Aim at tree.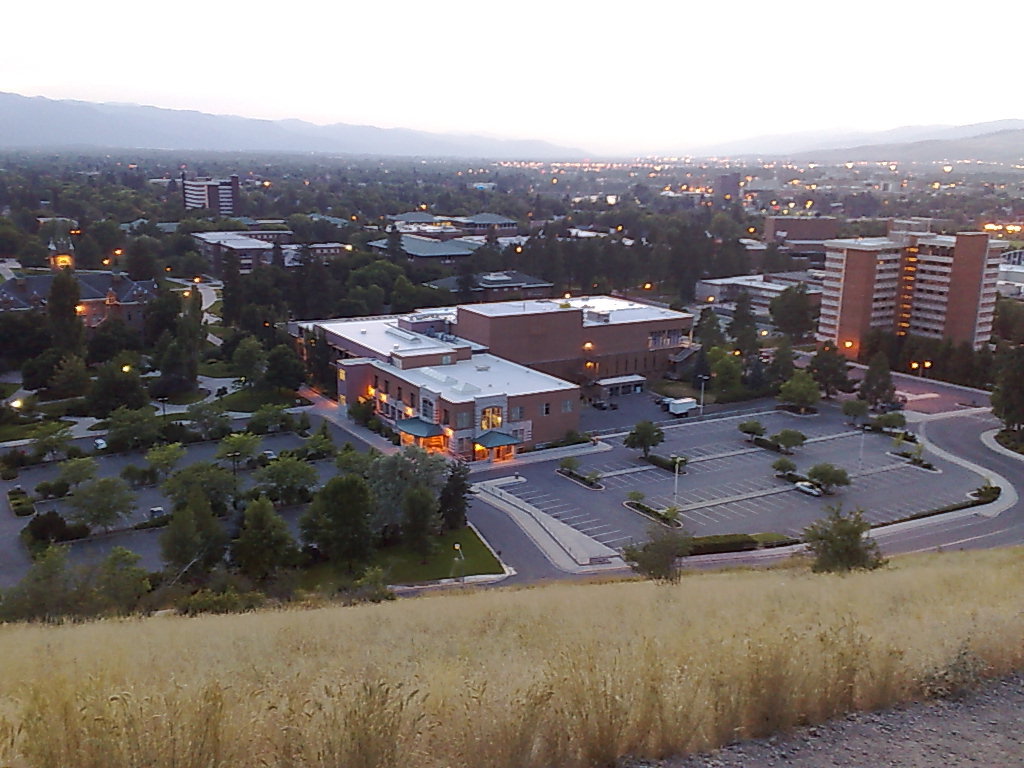
Aimed at select_region(858, 348, 898, 416).
